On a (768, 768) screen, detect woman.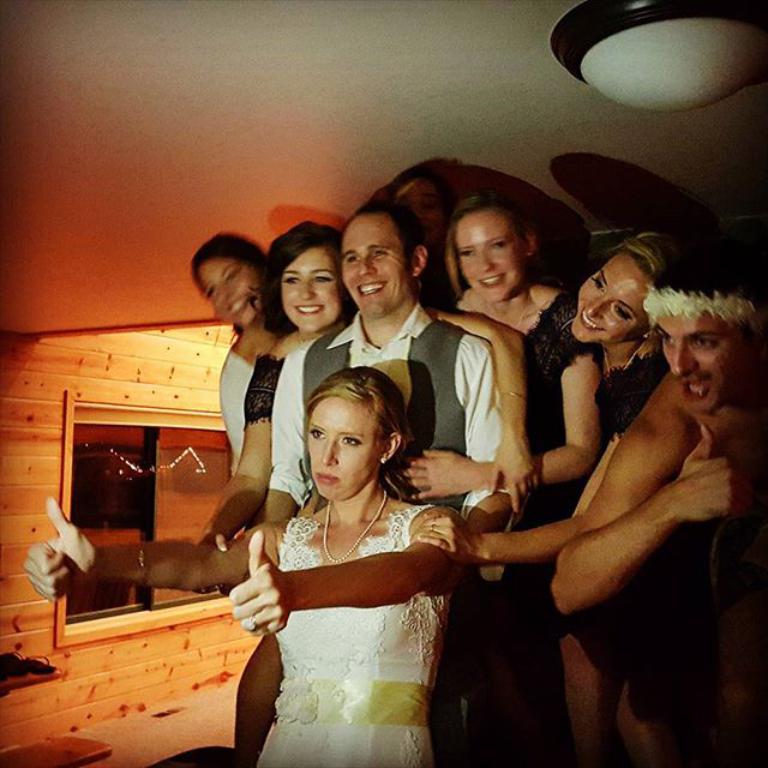
left=180, top=244, right=283, bottom=764.
